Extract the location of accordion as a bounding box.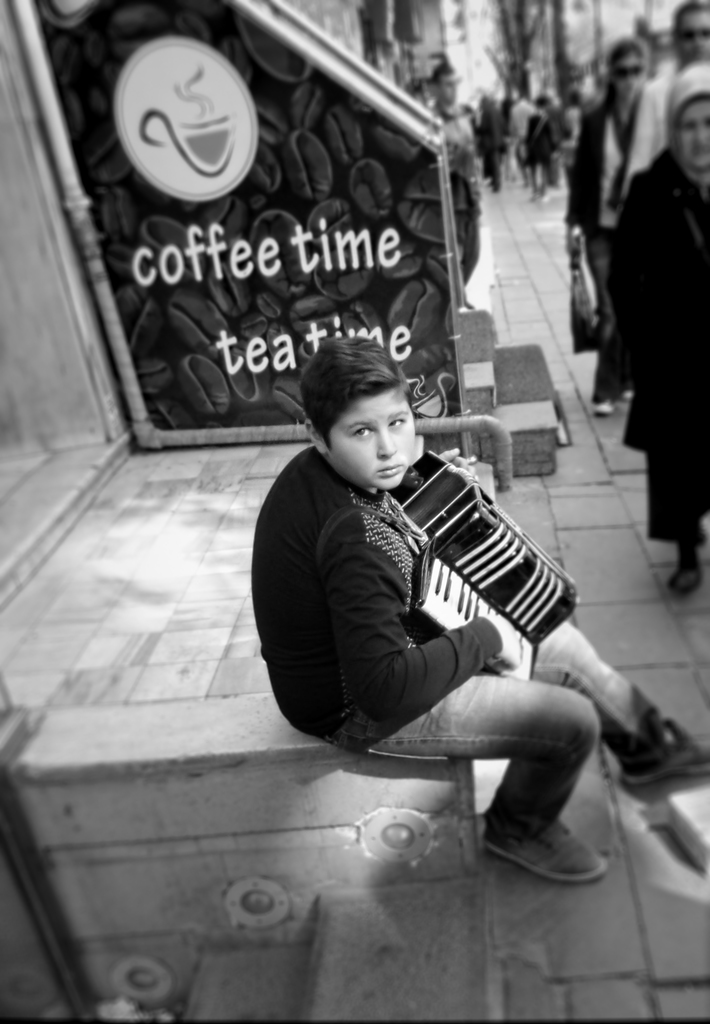
bbox=(413, 468, 599, 643).
